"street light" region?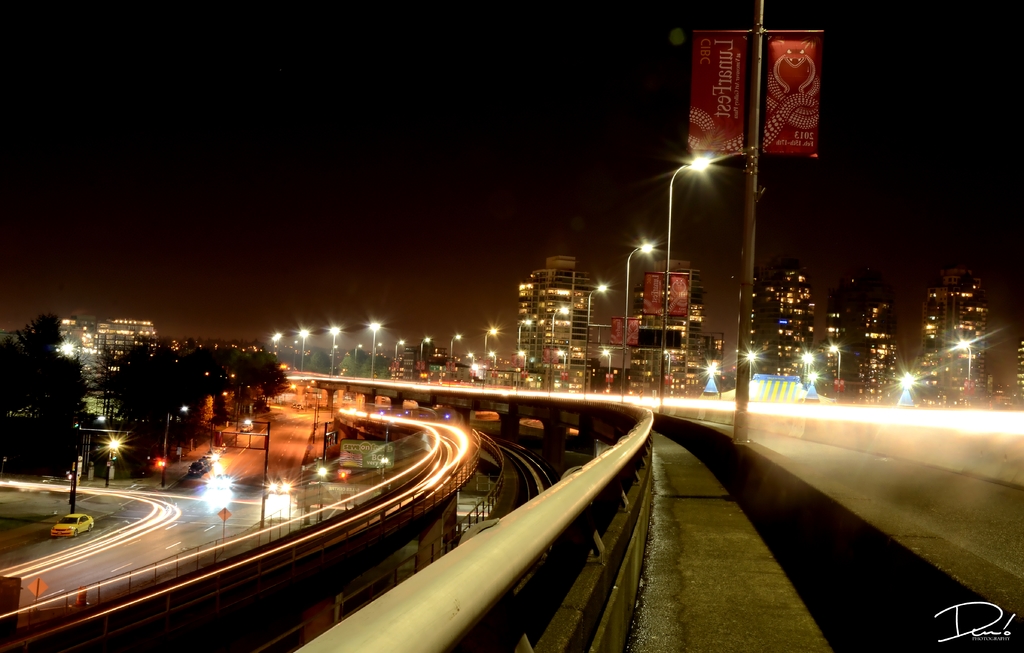
box(487, 350, 497, 365)
